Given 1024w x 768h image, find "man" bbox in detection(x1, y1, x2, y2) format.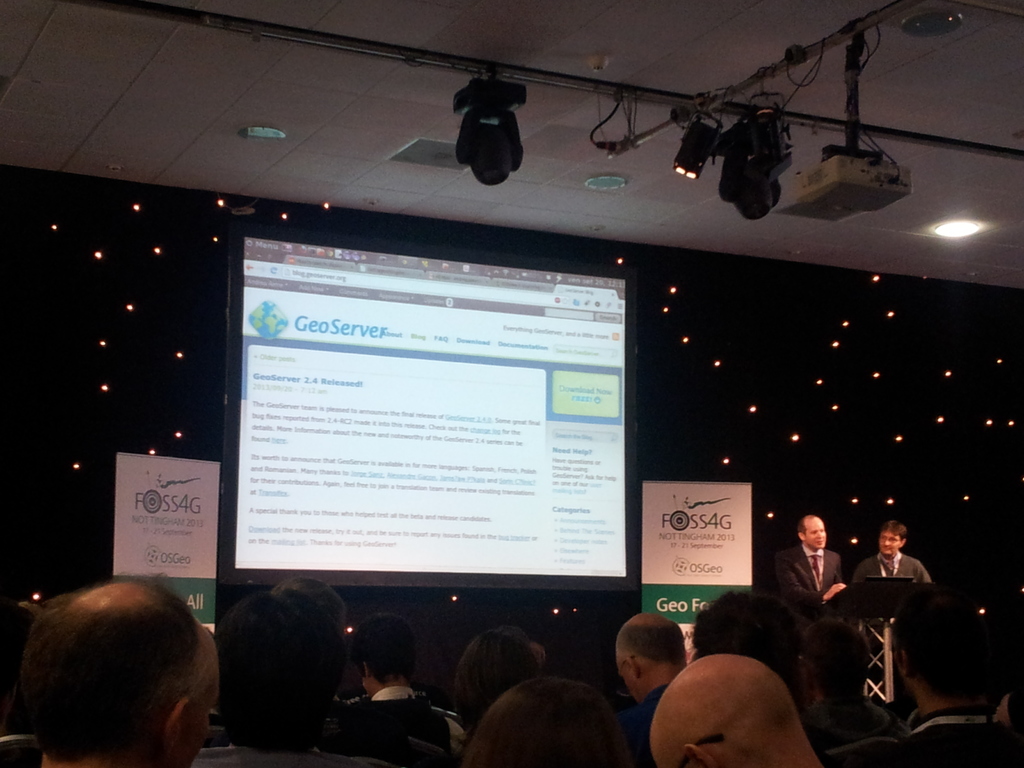
detection(769, 515, 848, 601).
